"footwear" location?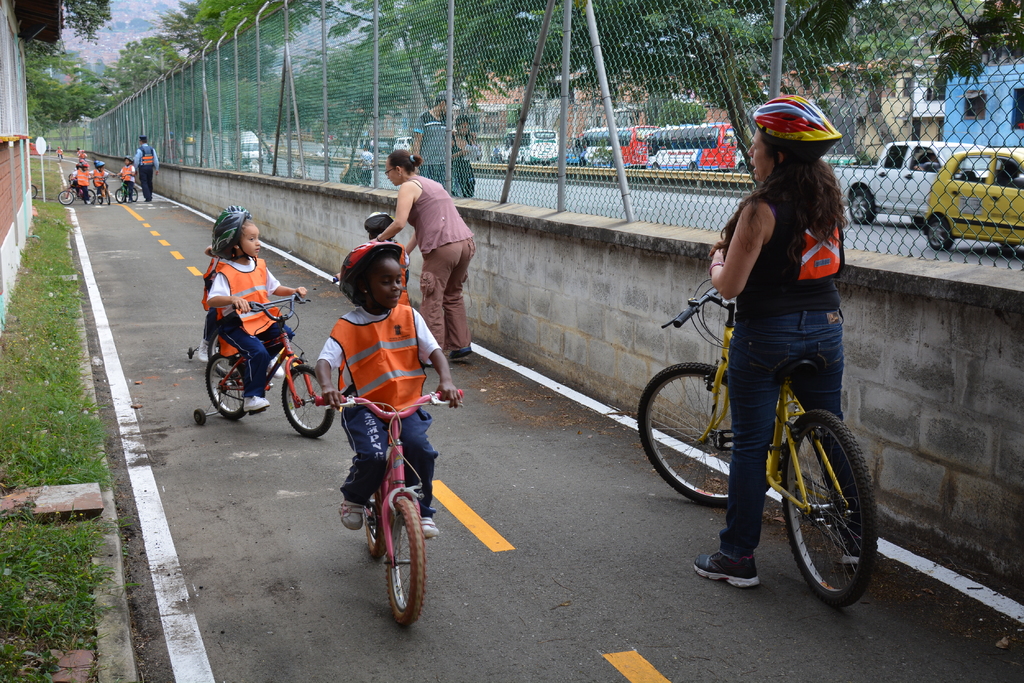
[143, 200, 152, 204]
